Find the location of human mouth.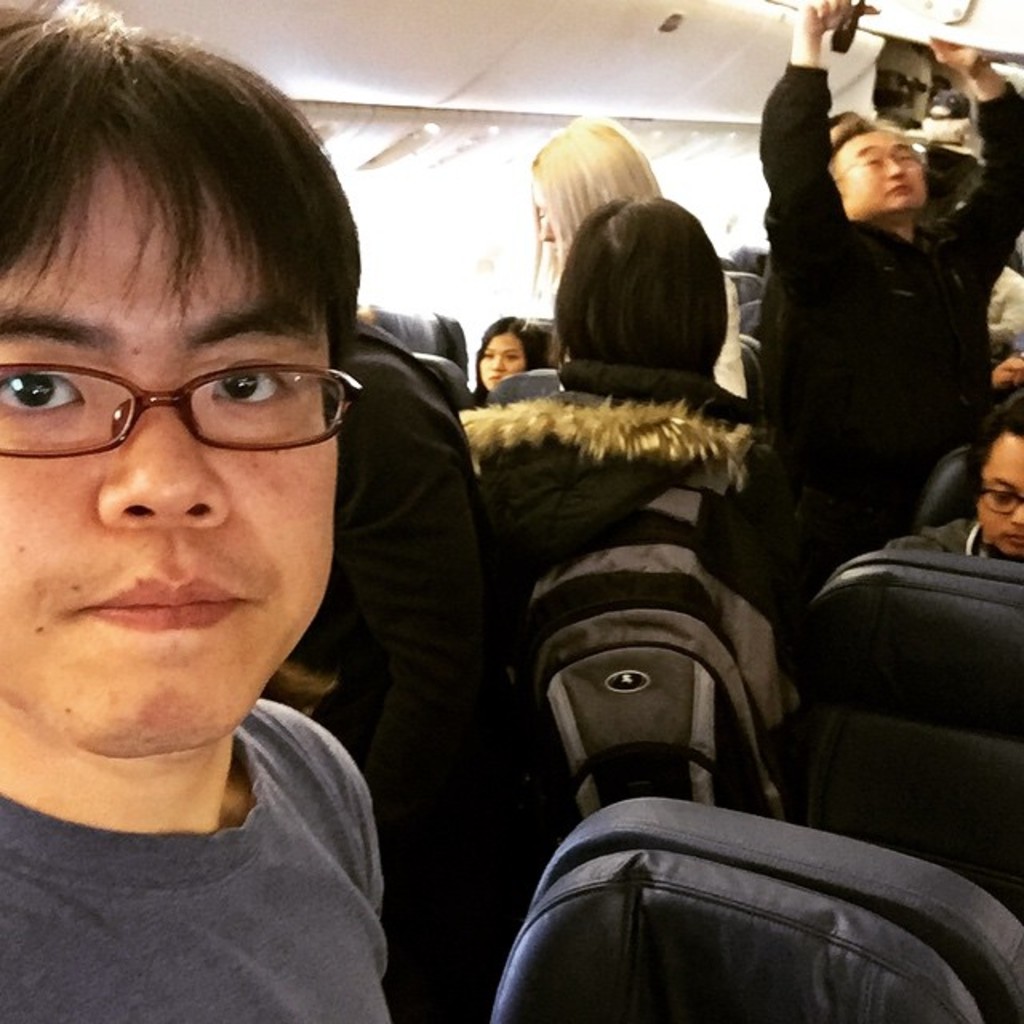
Location: [left=72, top=562, right=248, bottom=640].
